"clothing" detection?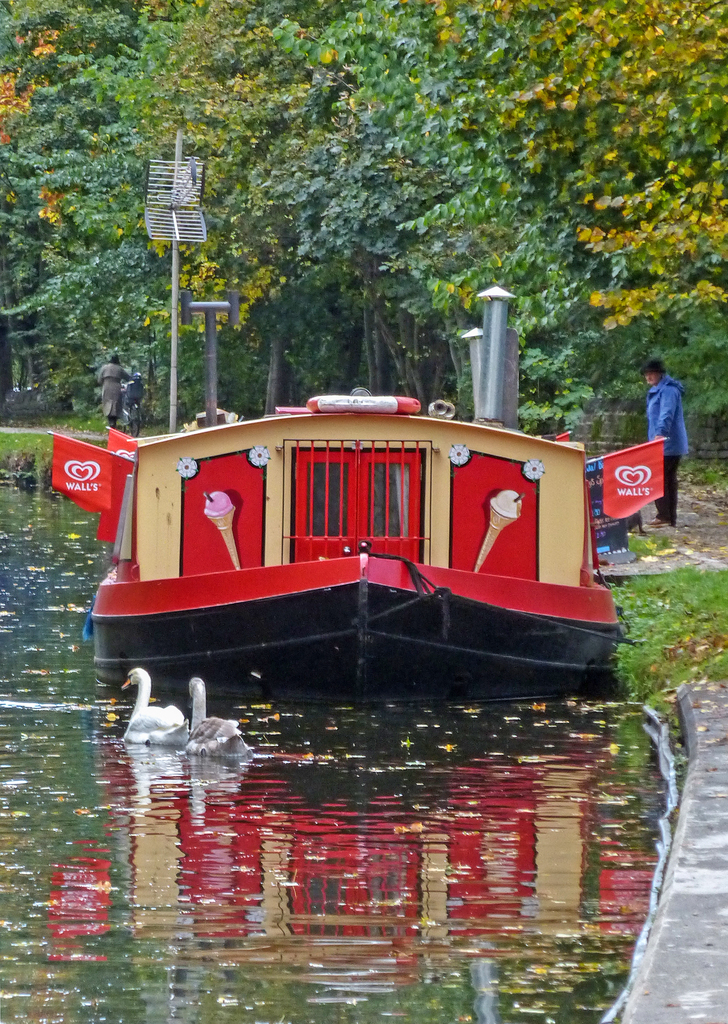
select_region(647, 378, 687, 531)
